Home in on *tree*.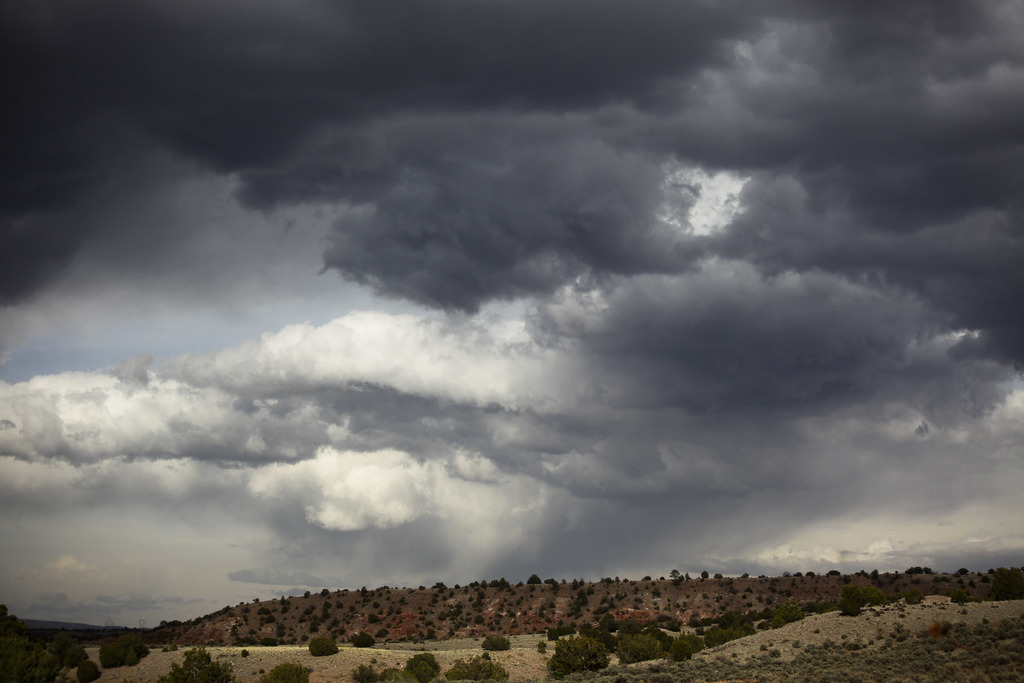
Homed in at locate(270, 662, 309, 681).
